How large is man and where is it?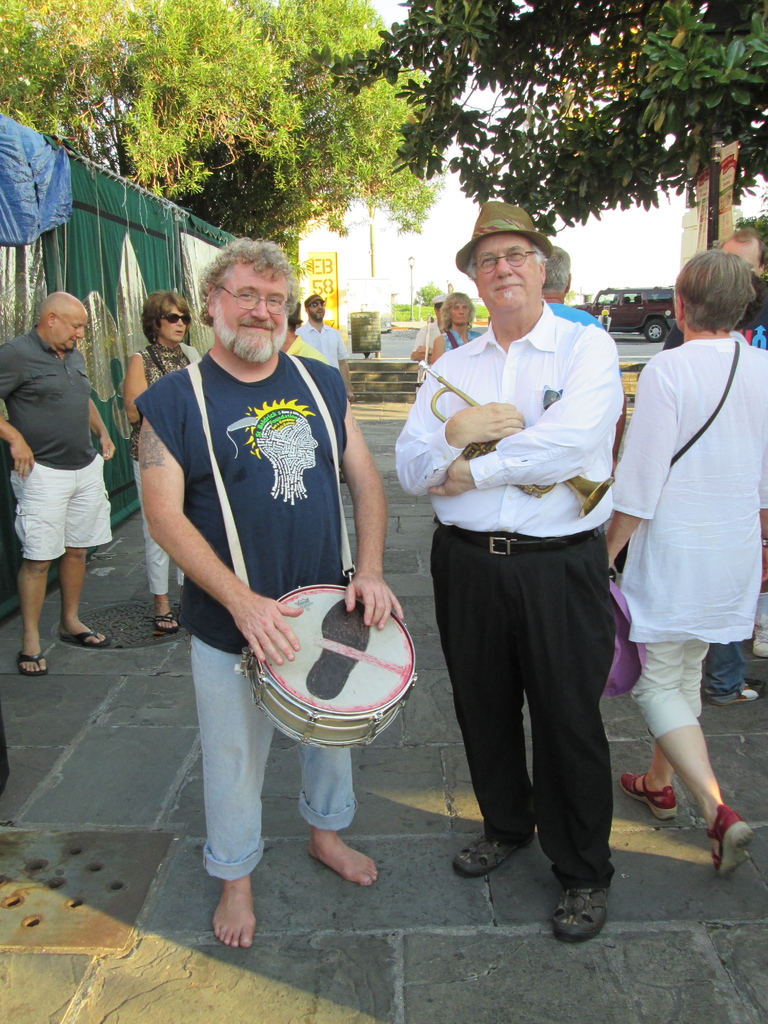
Bounding box: crop(663, 230, 767, 704).
